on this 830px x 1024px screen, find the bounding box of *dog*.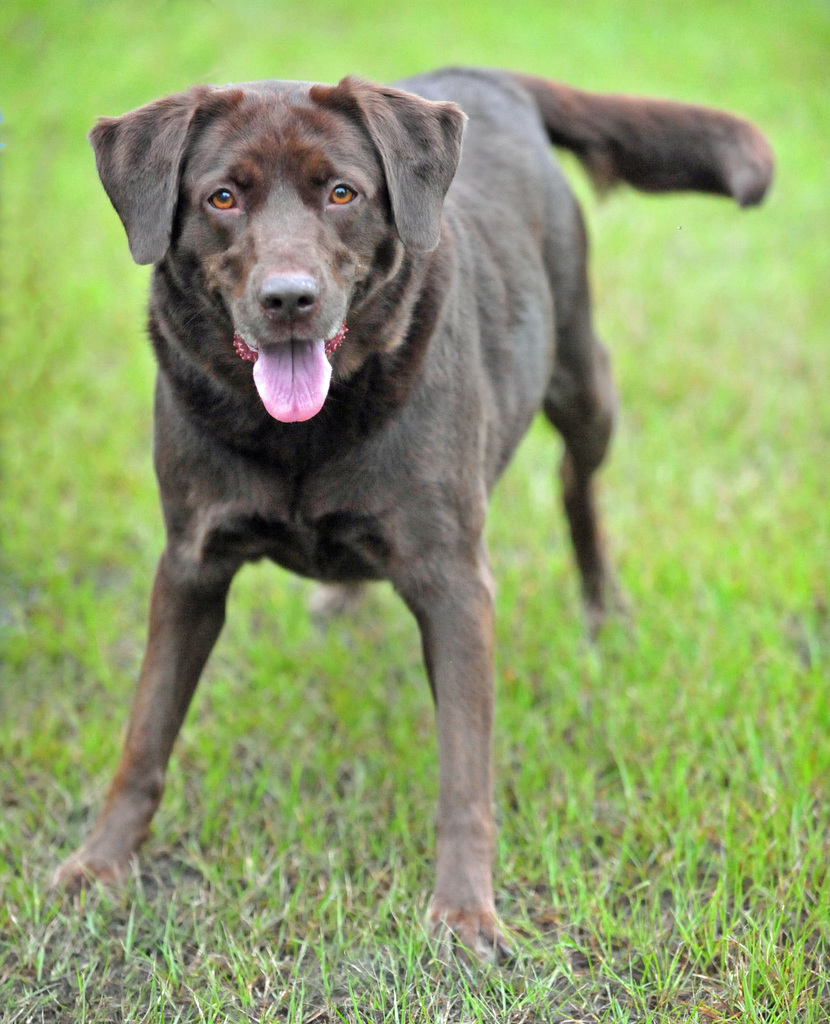
Bounding box: x1=40 y1=67 x2=778 y2=986.
